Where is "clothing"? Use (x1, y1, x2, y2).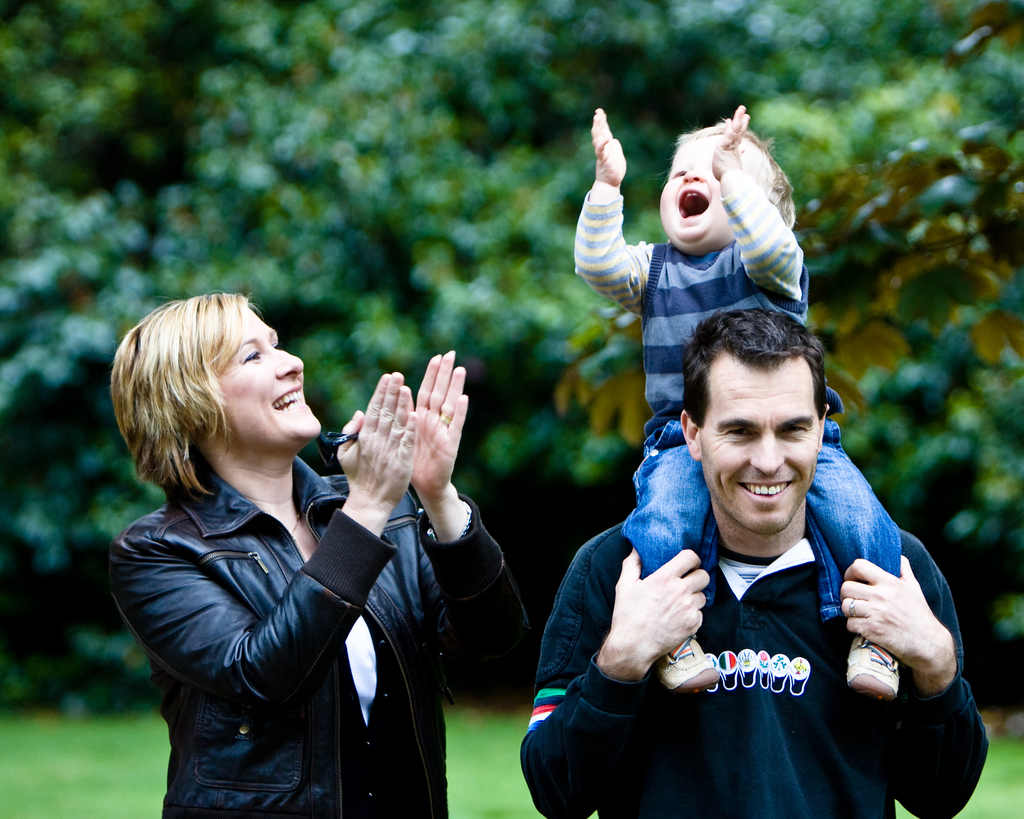
(577, 186, 813, 646).
